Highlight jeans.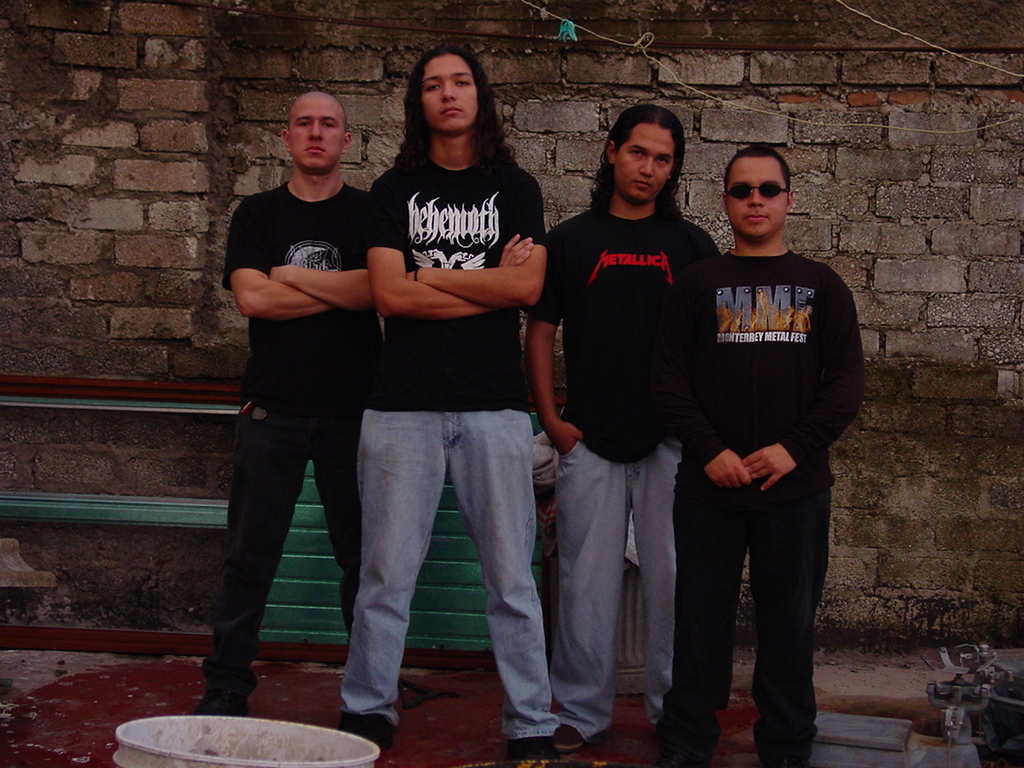
Highlighted region: detection(647, 454, 839, 767).
